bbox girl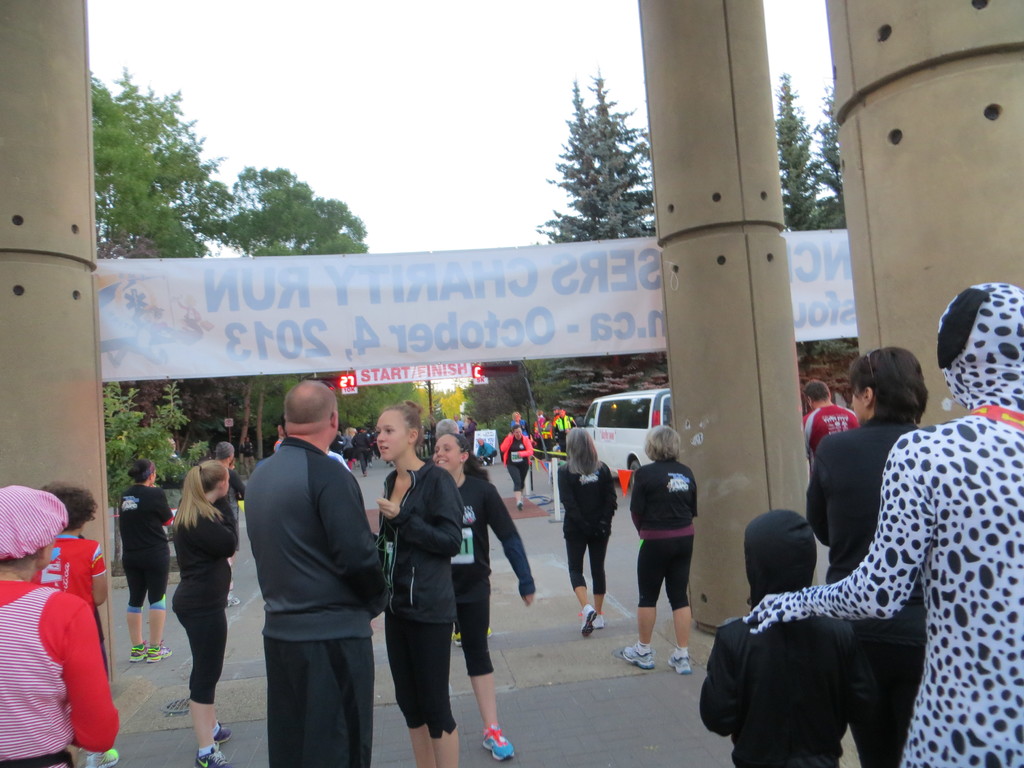
<bbox>364, 392, 464, 767</bbox>
